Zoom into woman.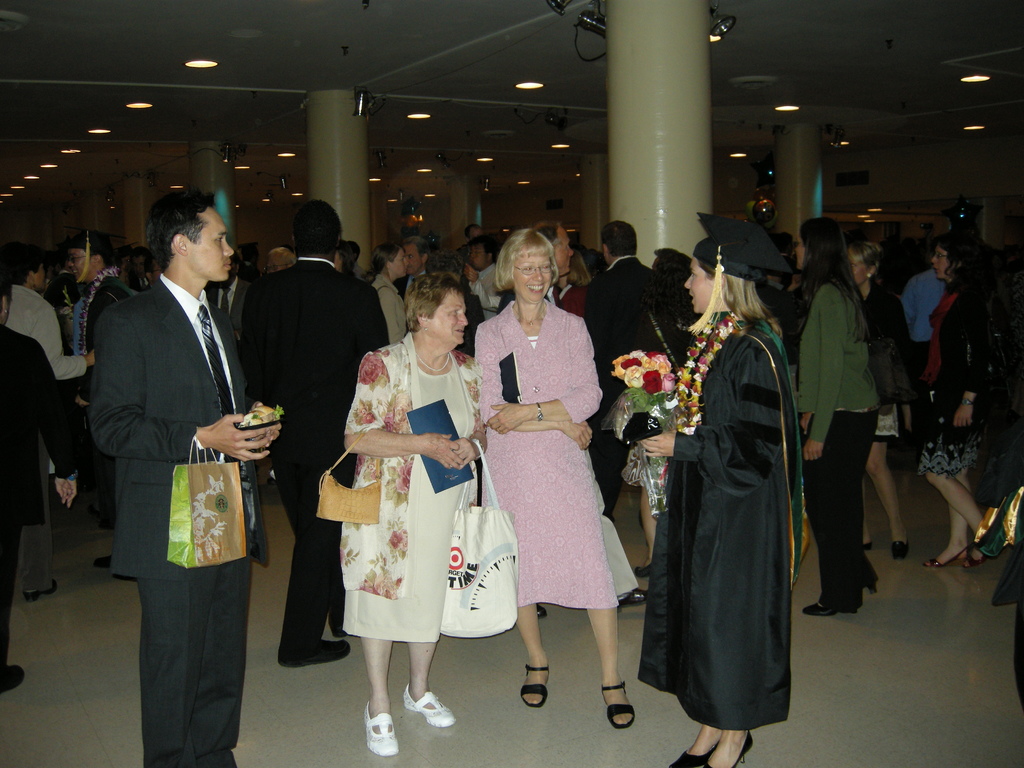
Zoom target: (904,236,1005,574).
